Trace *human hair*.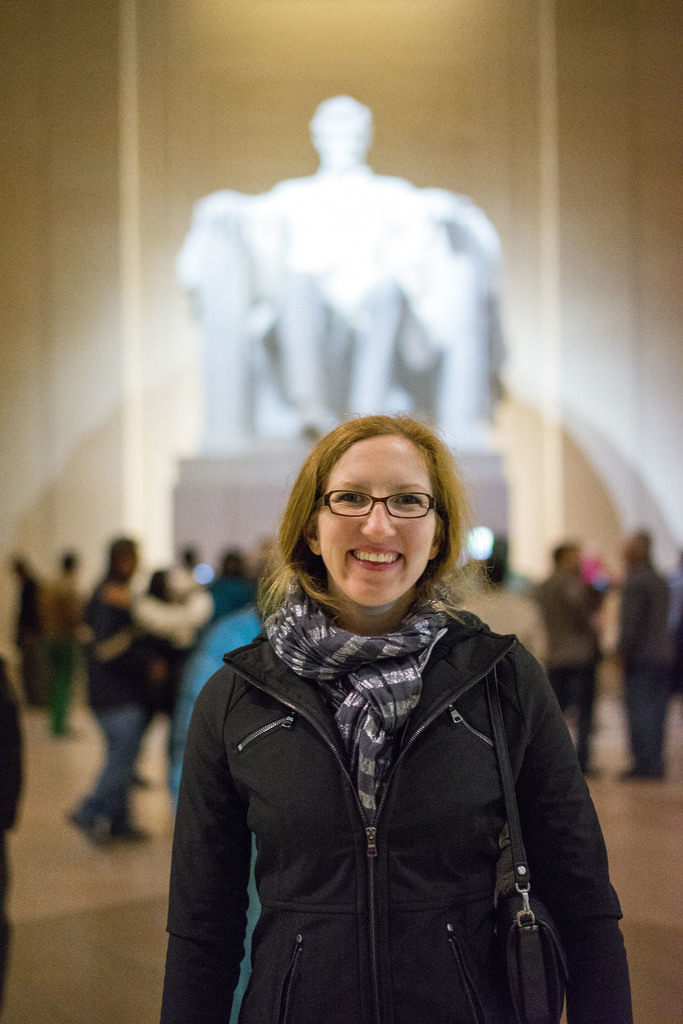
Traced to [x1=550, y1=541, x2=575, y2=566].
